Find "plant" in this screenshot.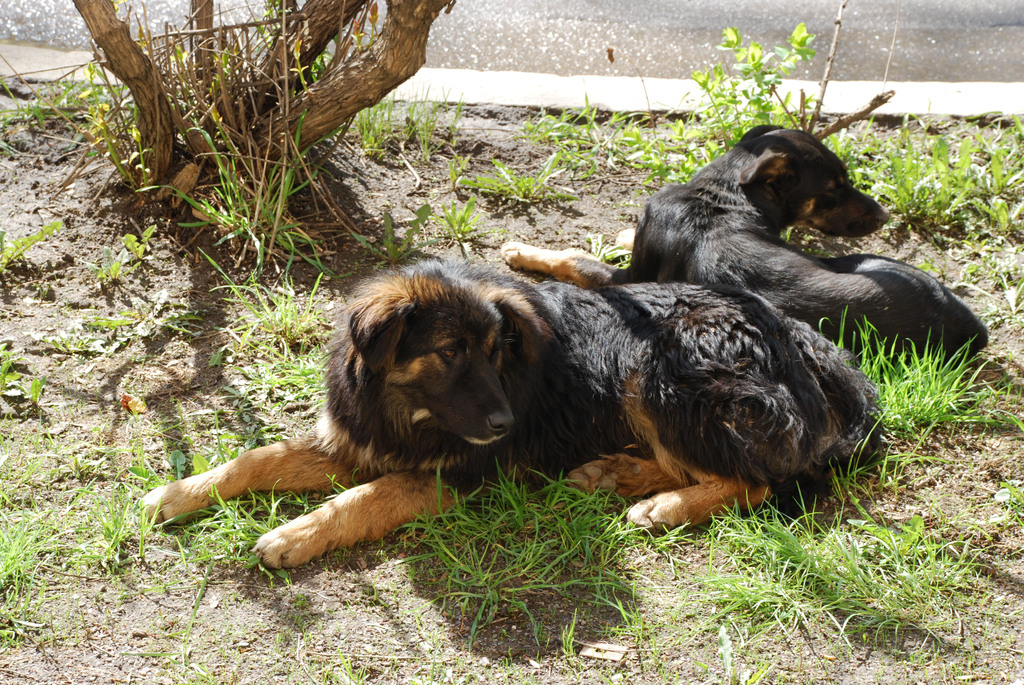
The bounding box for "plant" is (143,107,358,271).
